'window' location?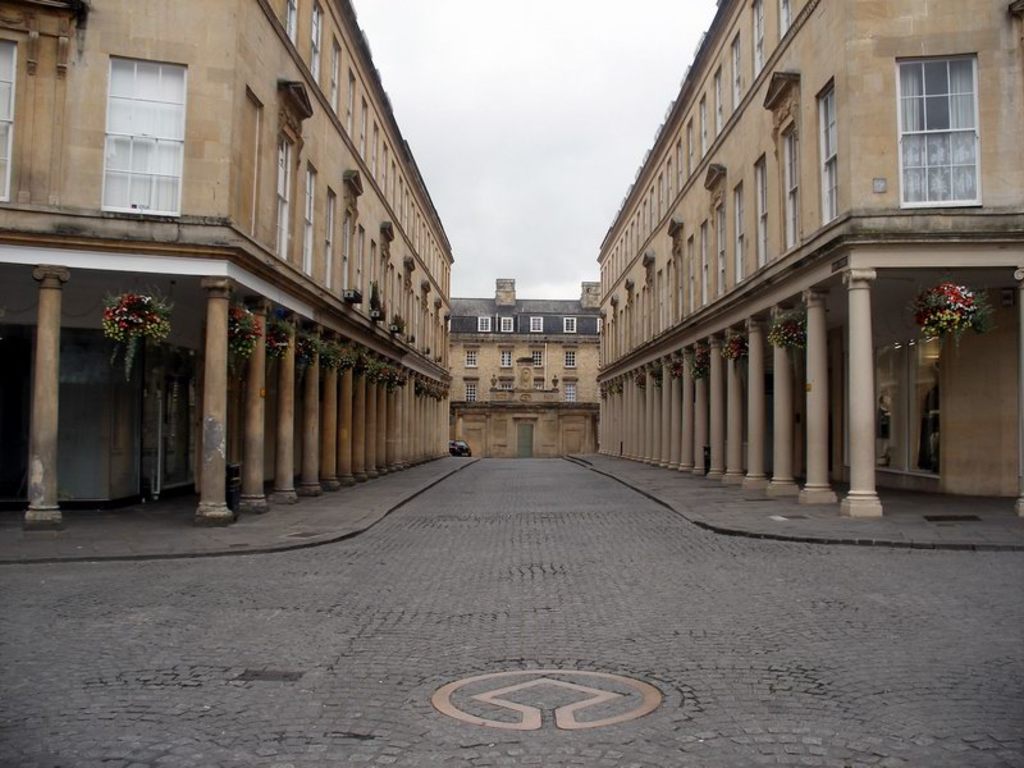
select_region(774, 0, 795, 42)
